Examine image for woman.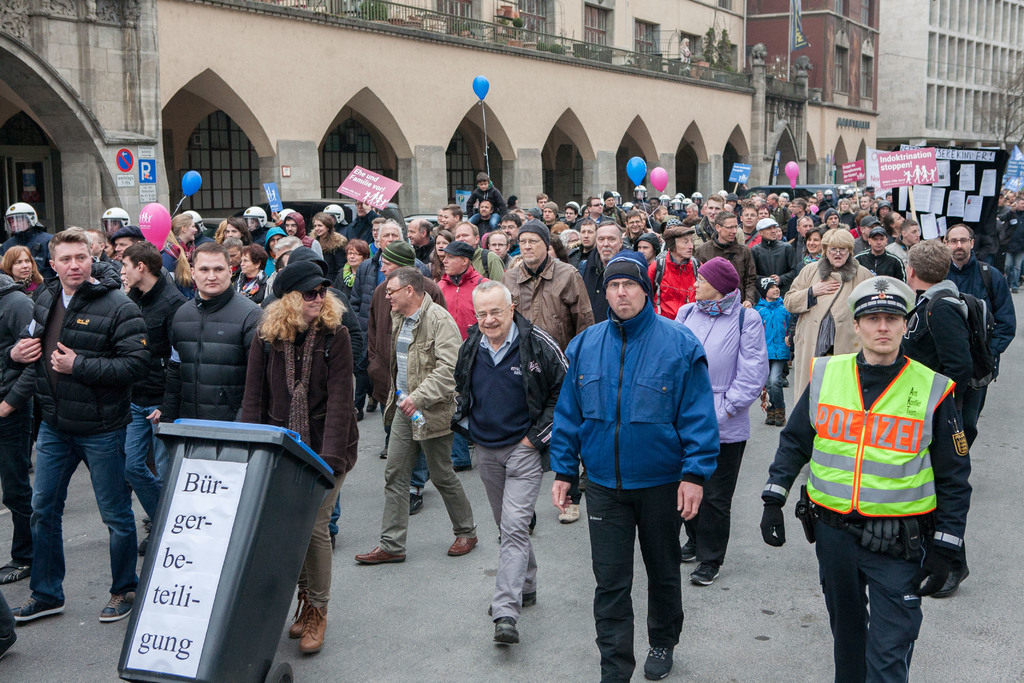
Examination result: (x1=236, y1=272, x2=356, y2=482).
